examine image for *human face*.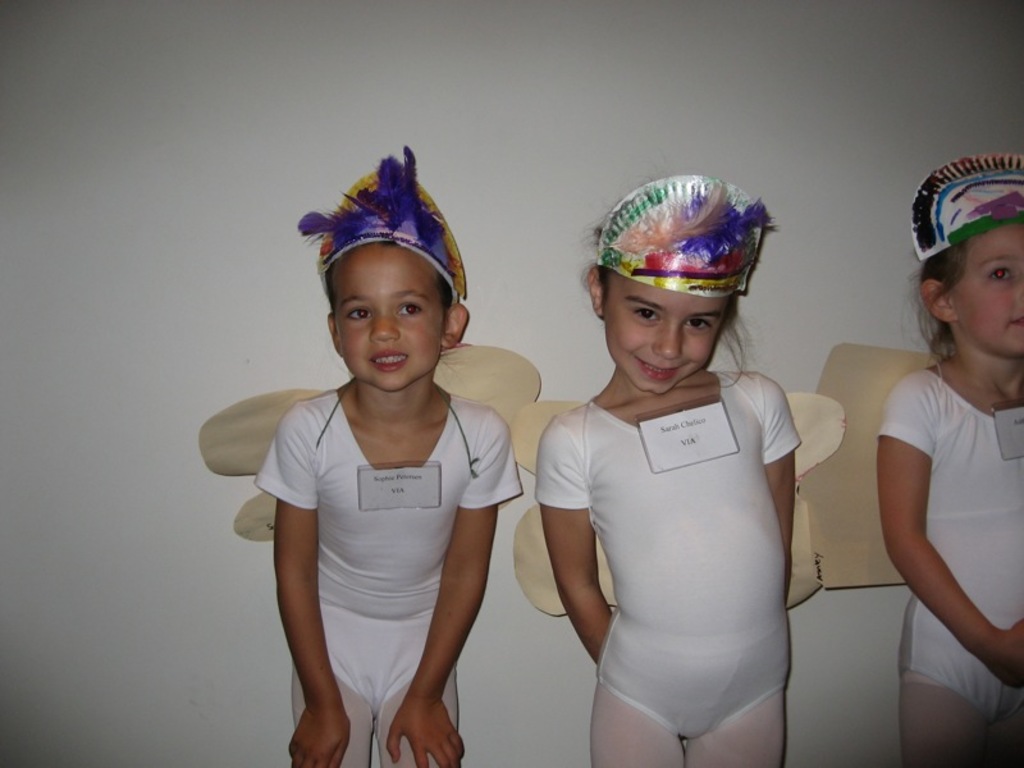
Examination result: Rect(954, 223, 1023, 353).
